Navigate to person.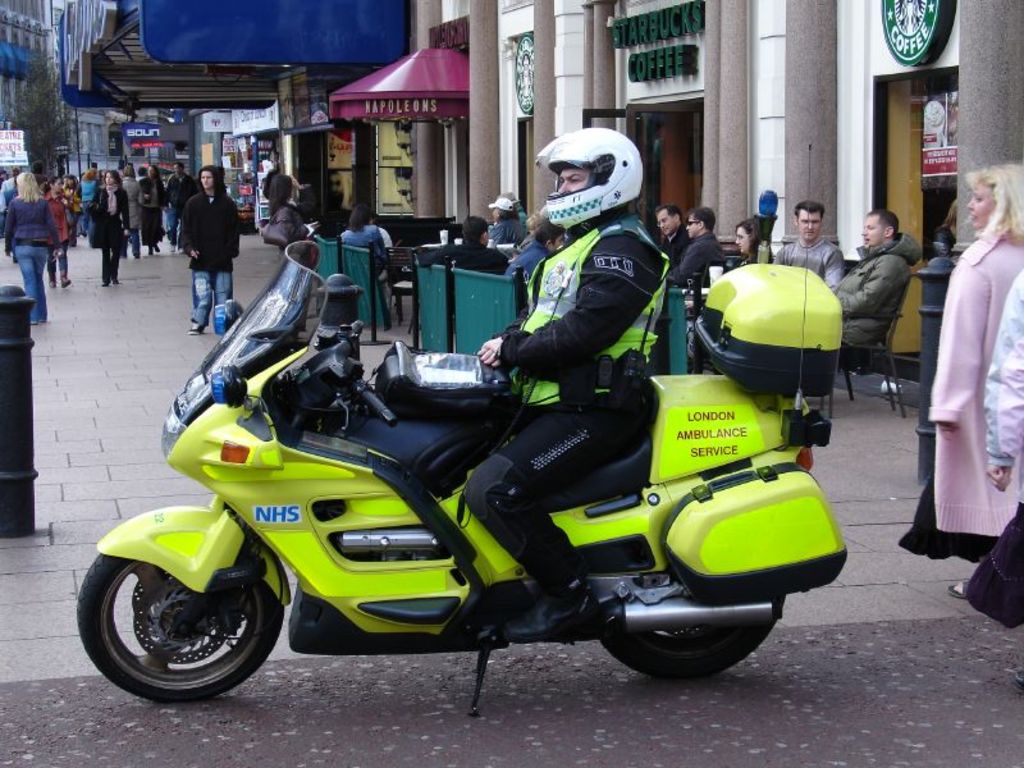
Navigation target: <region>508, 211, 538, 260</region>.
